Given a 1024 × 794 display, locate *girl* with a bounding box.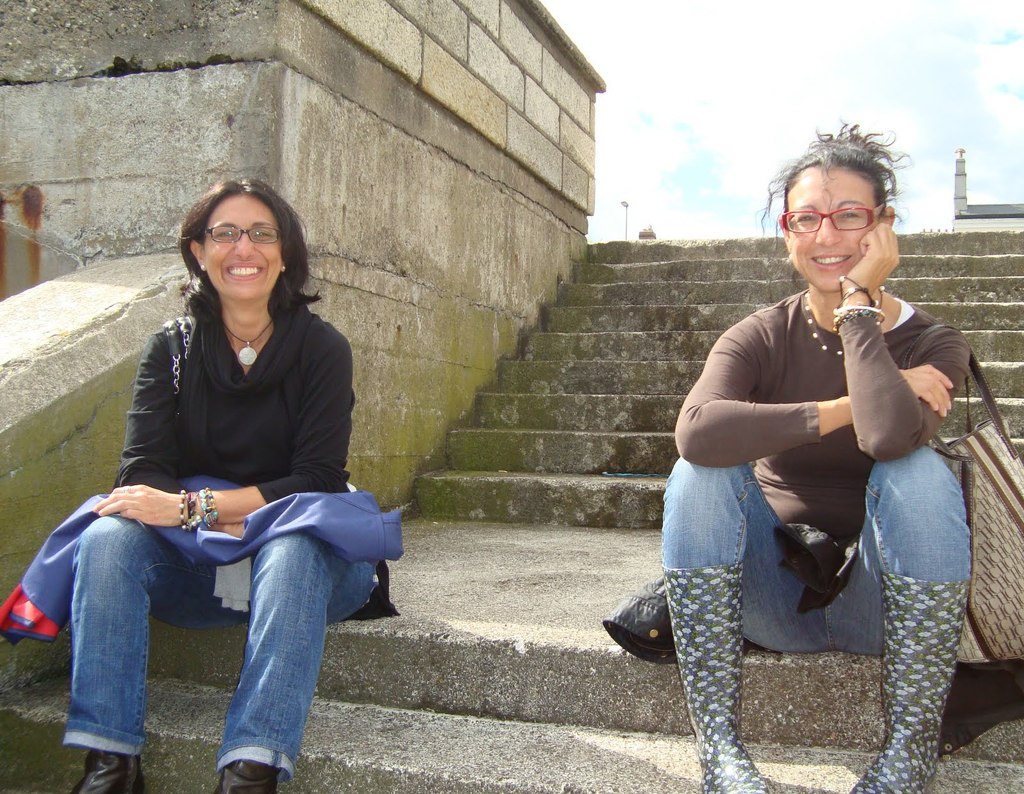
Located: Rect(6, 181, 408, 784).
